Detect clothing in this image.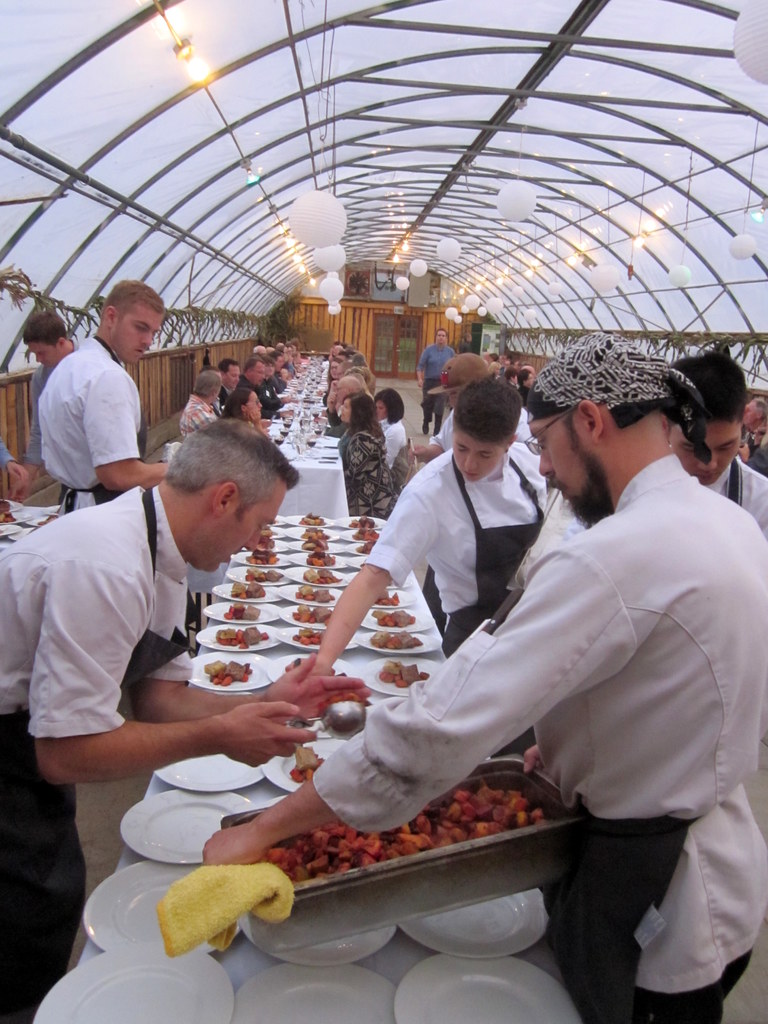
Detection: left=30, top=338, right=84, bottom=428.
